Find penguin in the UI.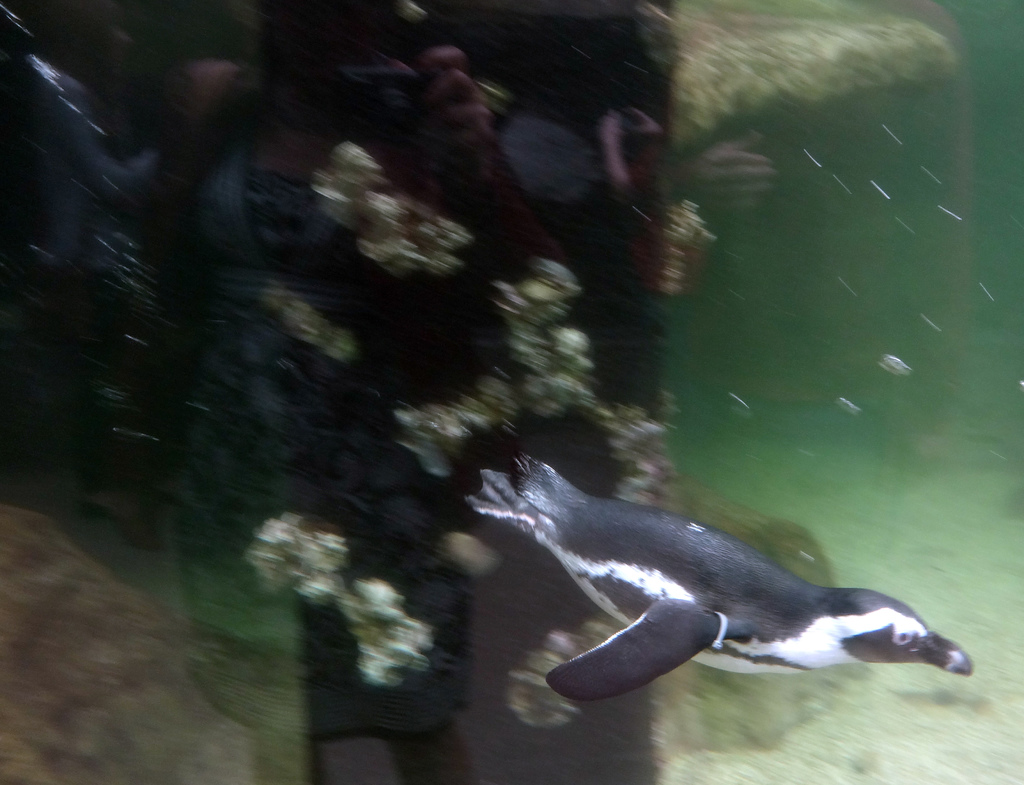
UI element at [left=461, top=450, right=975, bottom=706].
